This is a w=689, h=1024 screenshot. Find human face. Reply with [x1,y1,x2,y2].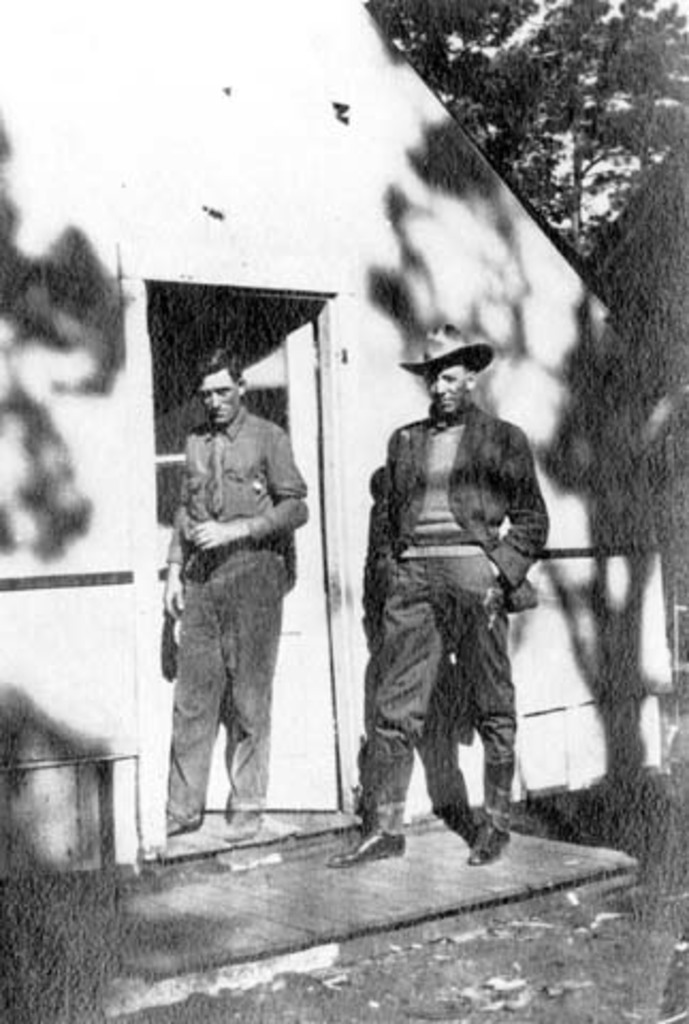
[418,346,469,422].
